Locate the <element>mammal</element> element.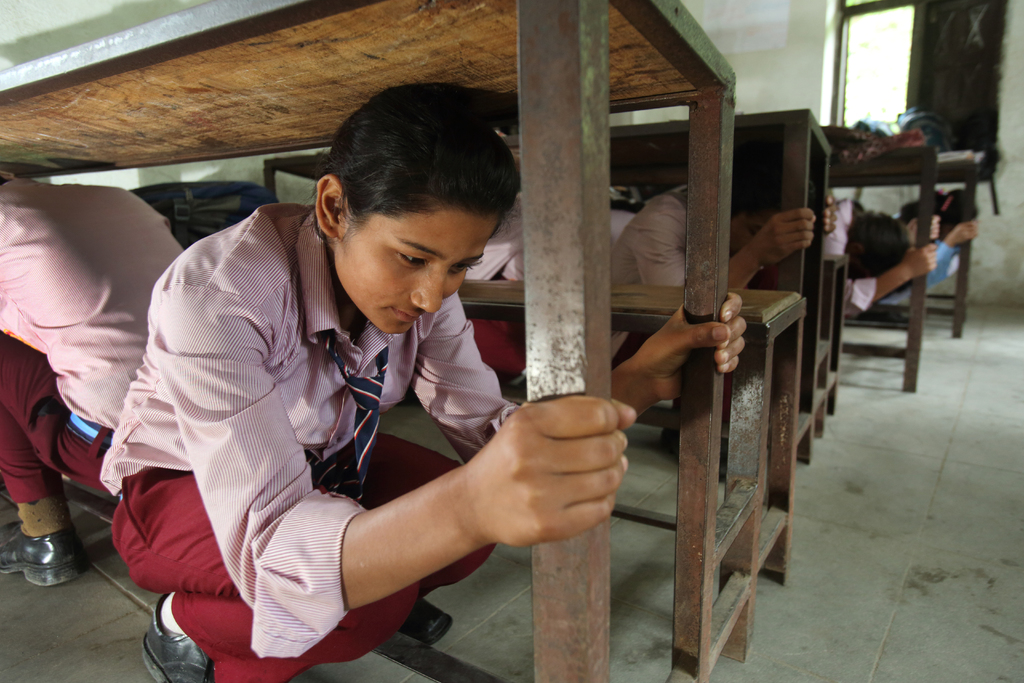
Element bbox: <region>900, 190, 984, 290</region>.
